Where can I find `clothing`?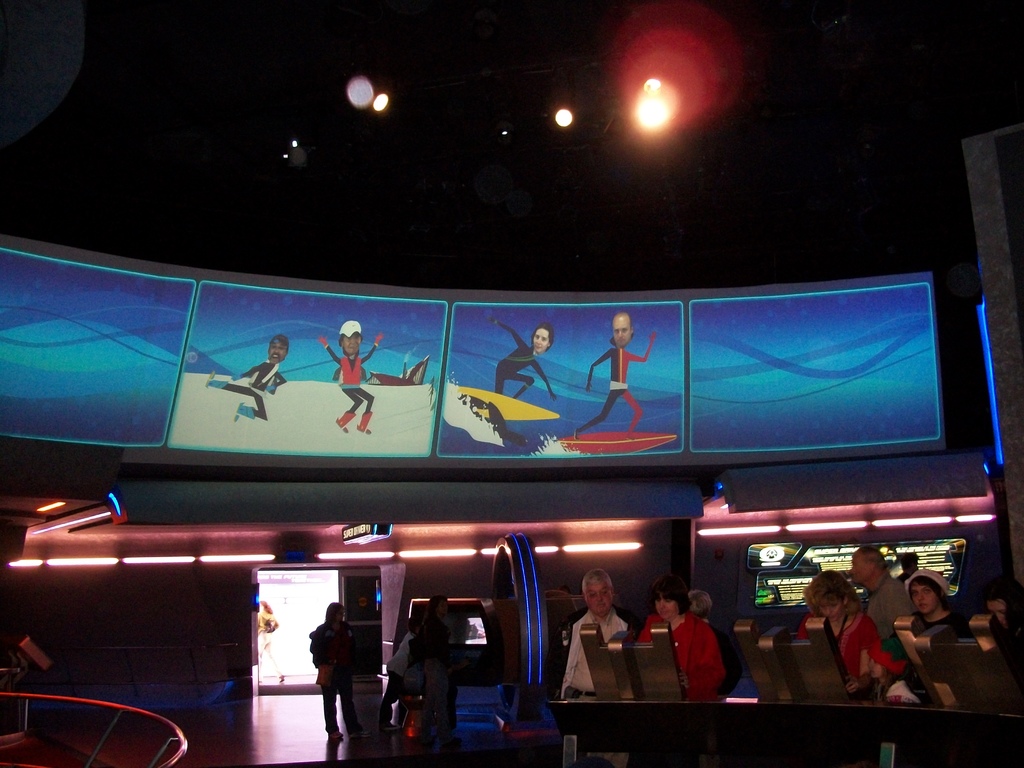
You can find it at pyautogui.locateOnScreen(298, 620, 361, 744).
